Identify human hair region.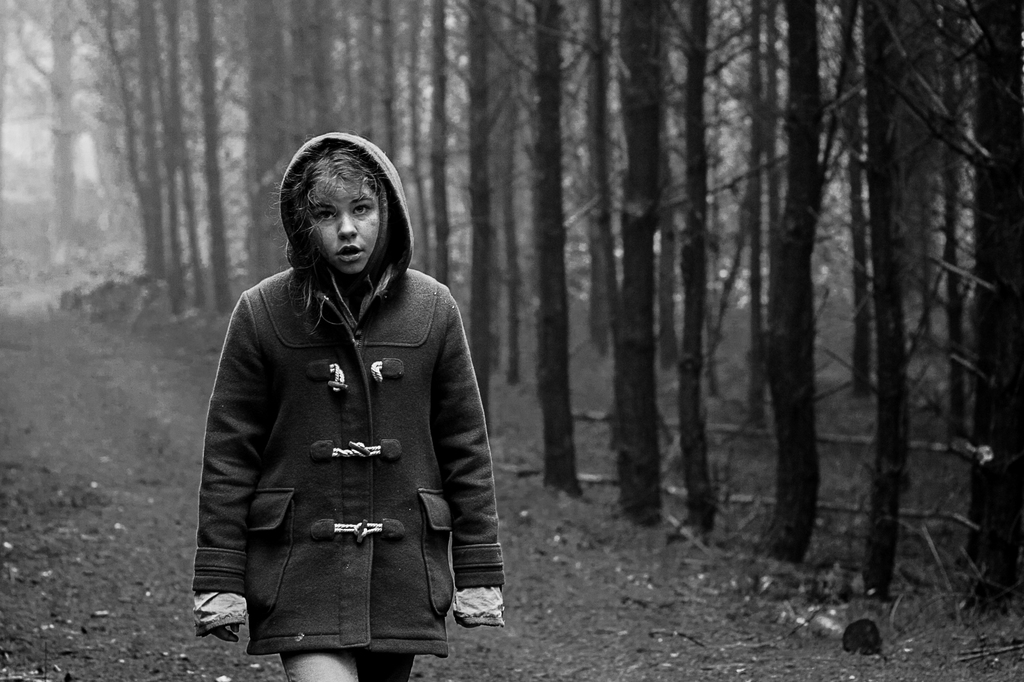
Region: crop(266, 147, 394, 339).
